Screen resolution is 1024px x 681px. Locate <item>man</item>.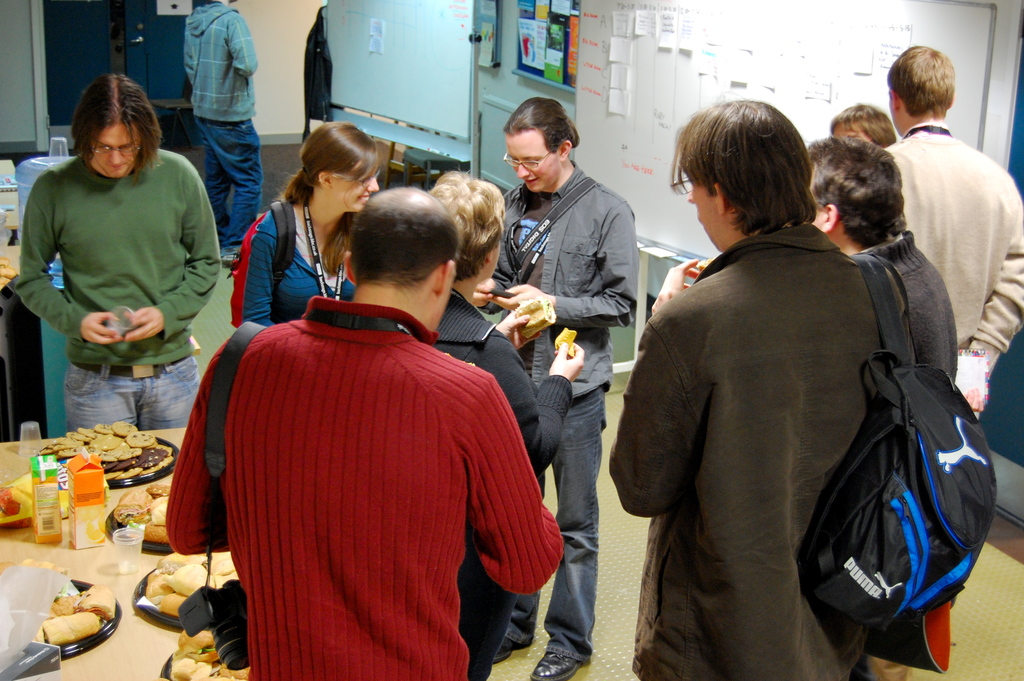
11/79/212/444.
